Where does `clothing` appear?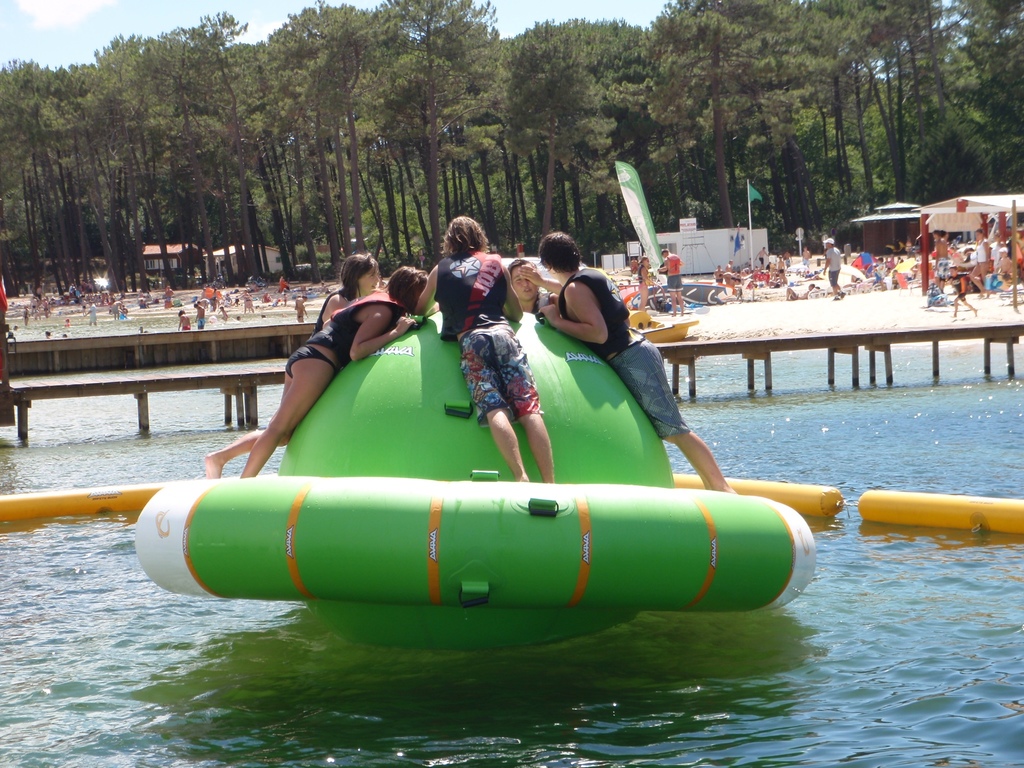
Appears at 976:238:989:266.
